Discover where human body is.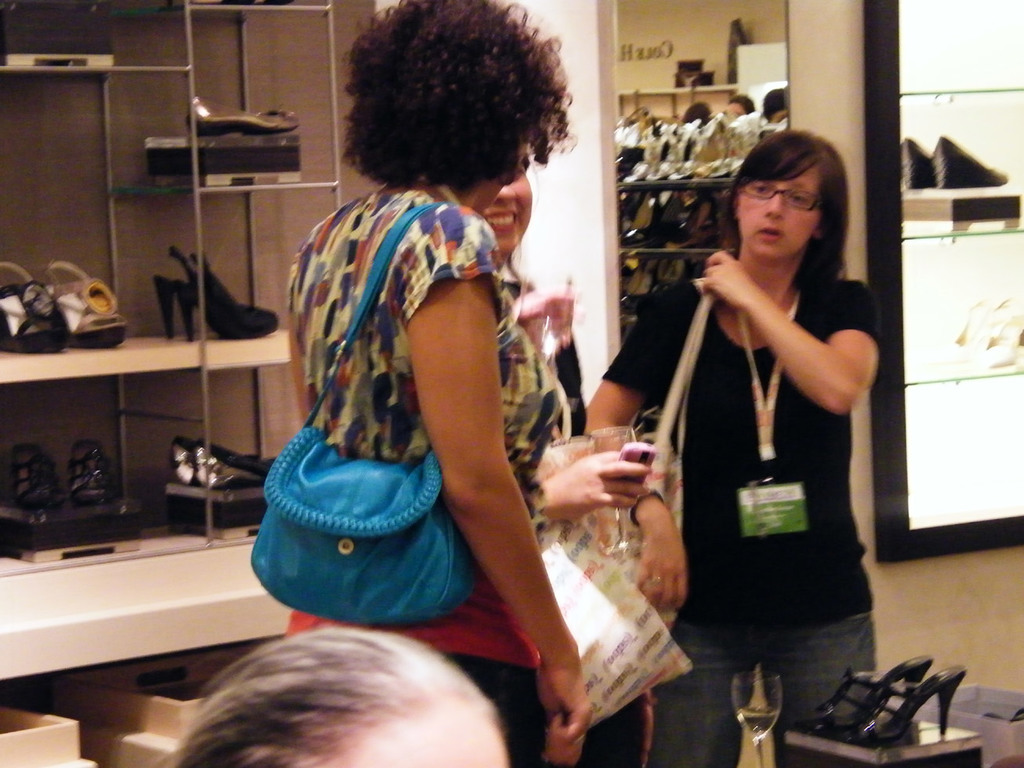
Discovered at Rect(285, 0, 600, 767).
